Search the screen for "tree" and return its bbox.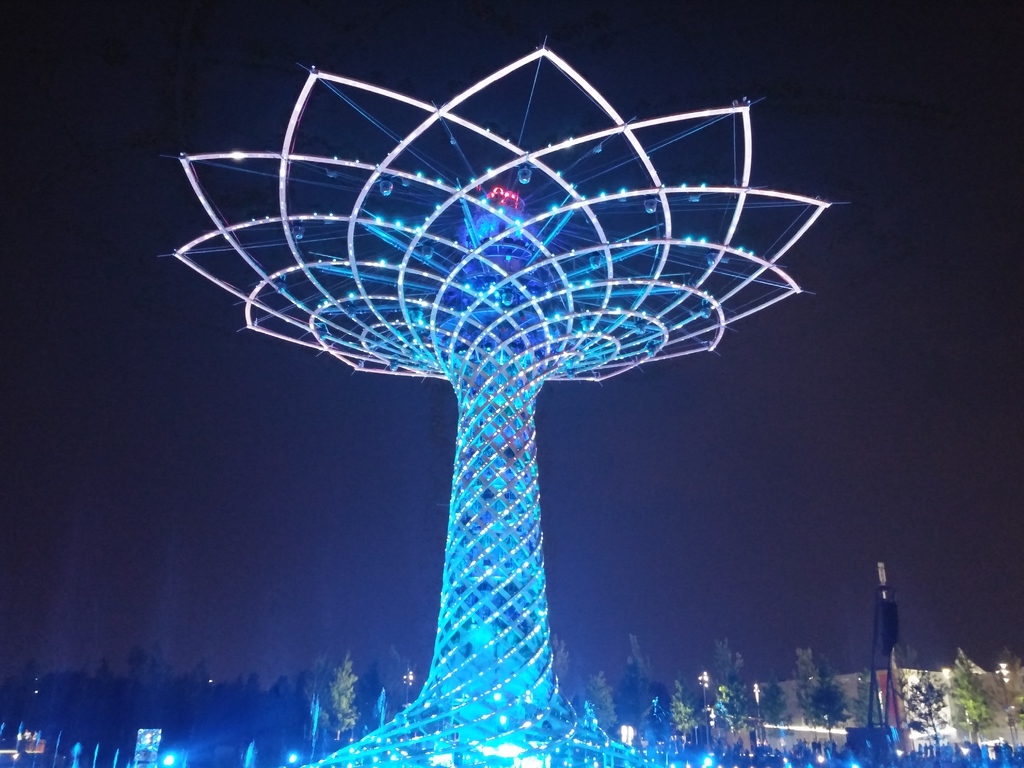
Found: {"x1": 716, "y1": 642, "x2": 741, "y2": 755}.
